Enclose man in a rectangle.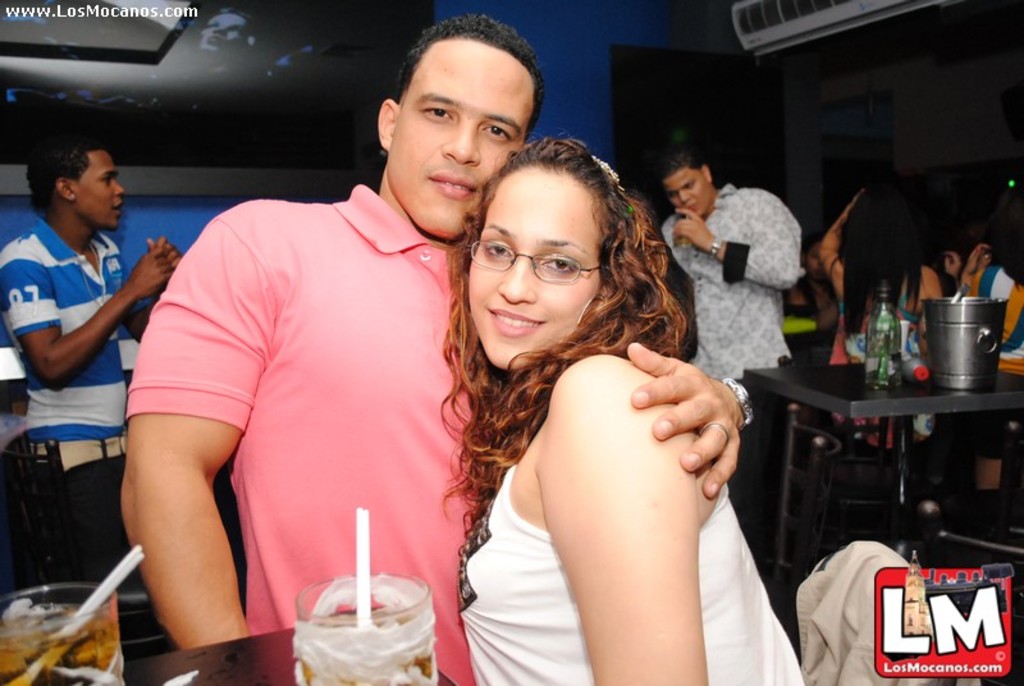
BBox(662, 148, 804, 557).
